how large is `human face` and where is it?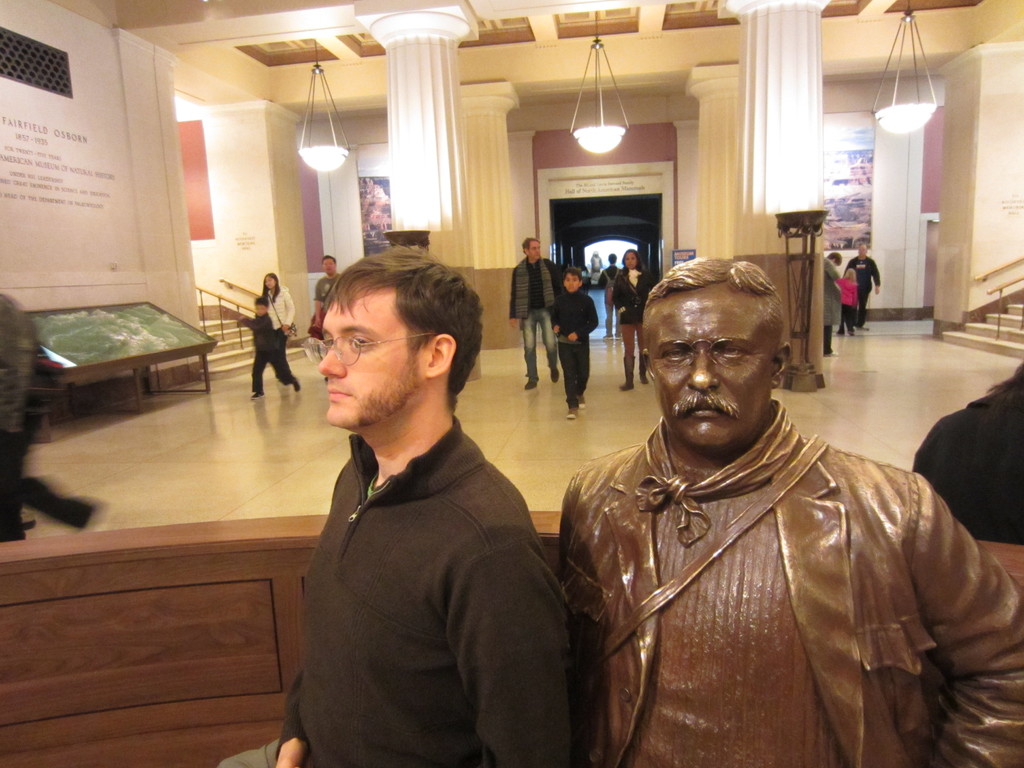
Bounding box: Rect(255, 306, 267, 312).
